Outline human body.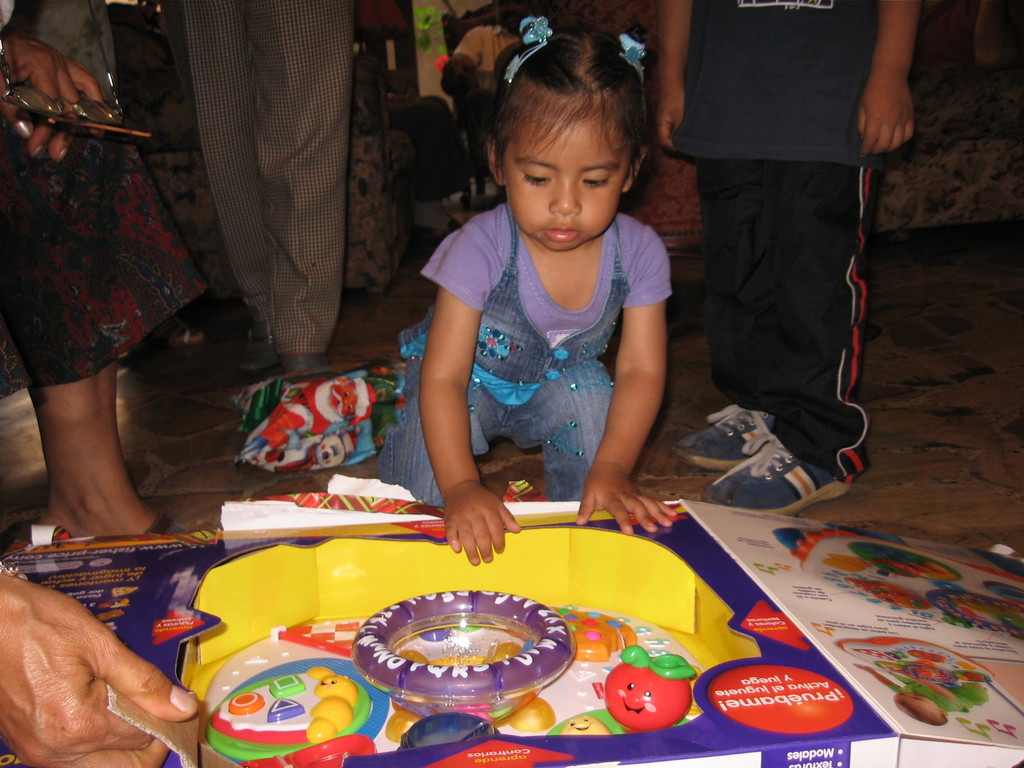
Outline: select_region(397, 49, 700, 575).
